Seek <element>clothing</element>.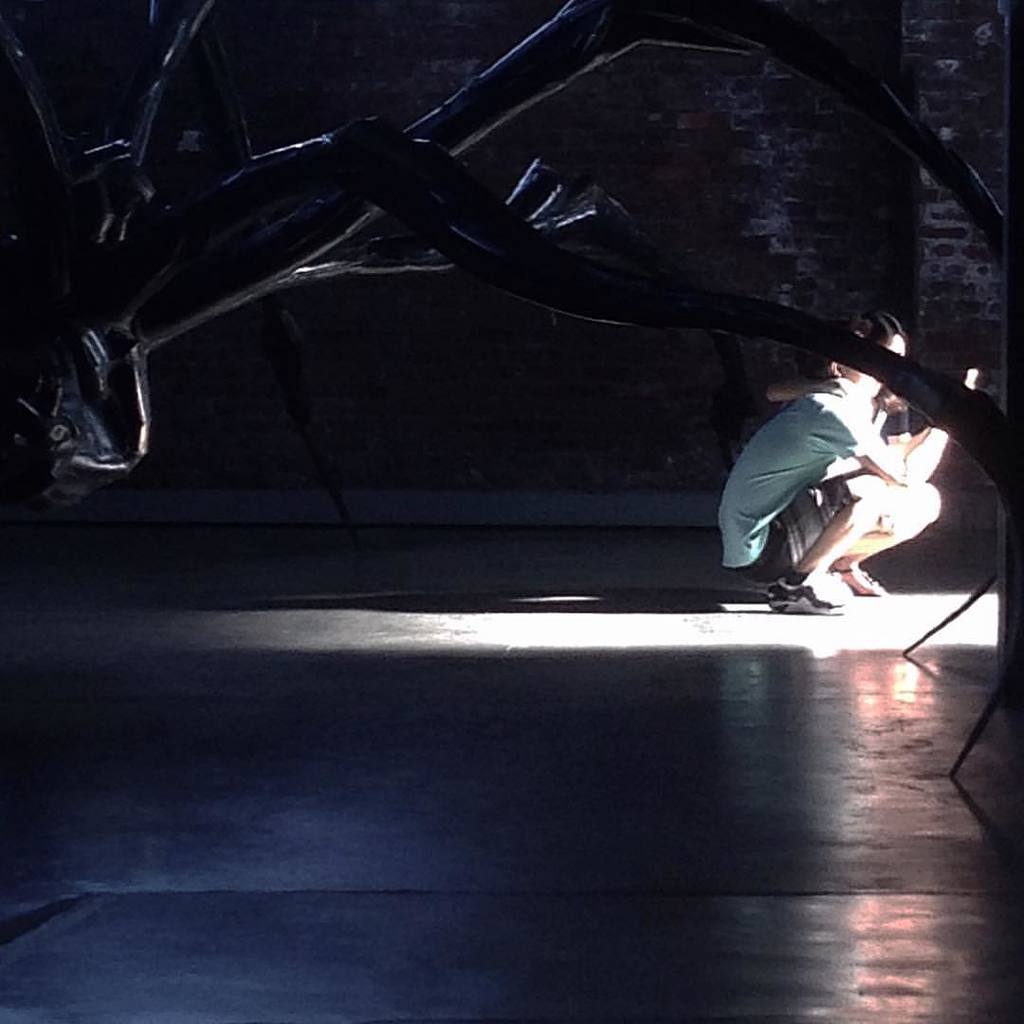
716/380/884/583.
